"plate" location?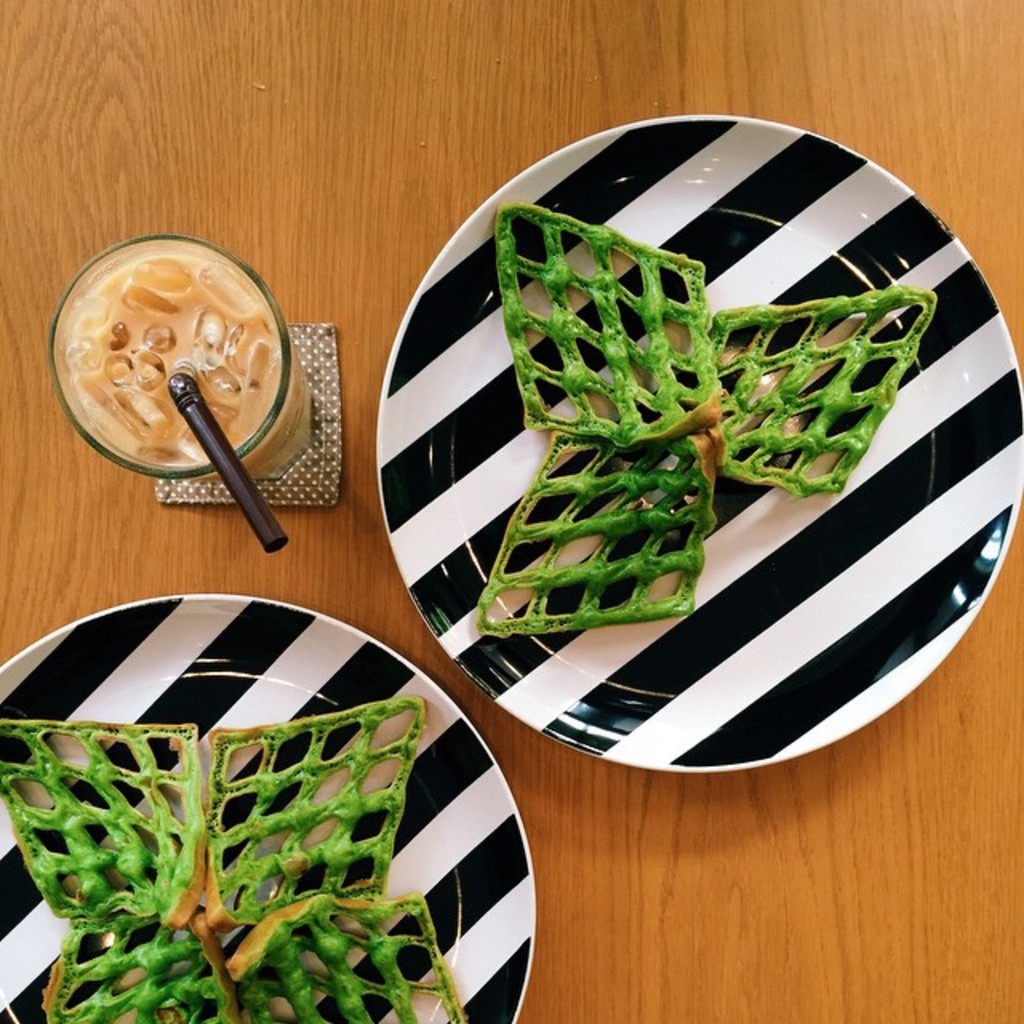
(x1=0, y1=595, x2=530, y2=1022)
